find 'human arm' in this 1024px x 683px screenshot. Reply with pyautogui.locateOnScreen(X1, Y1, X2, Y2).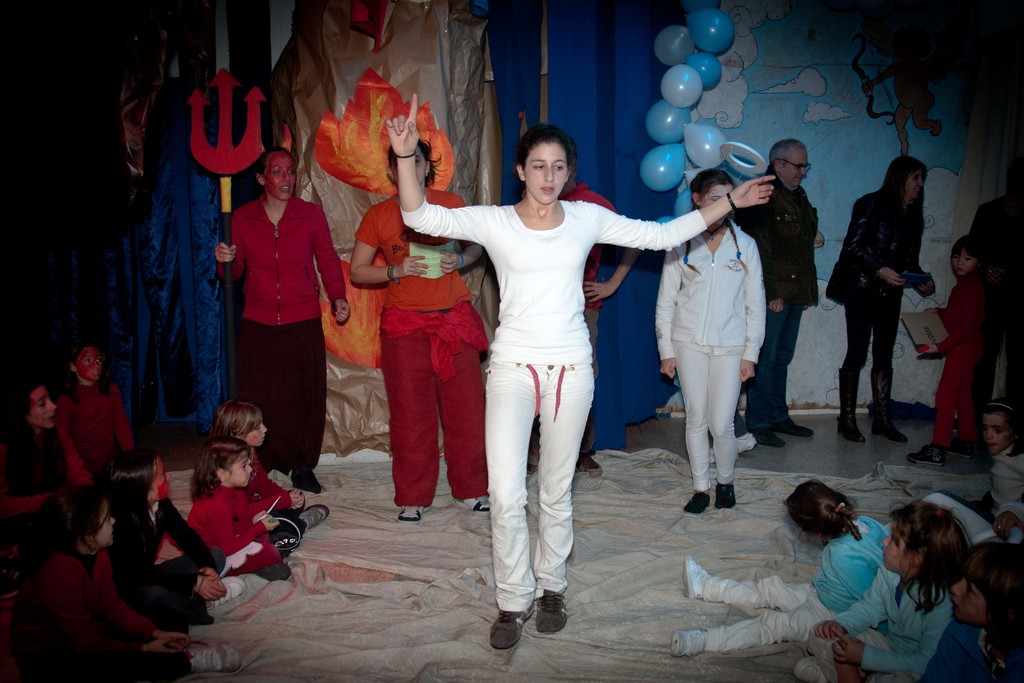
pyautogui.locateOnScreen(965, 204, 1001, 283).
